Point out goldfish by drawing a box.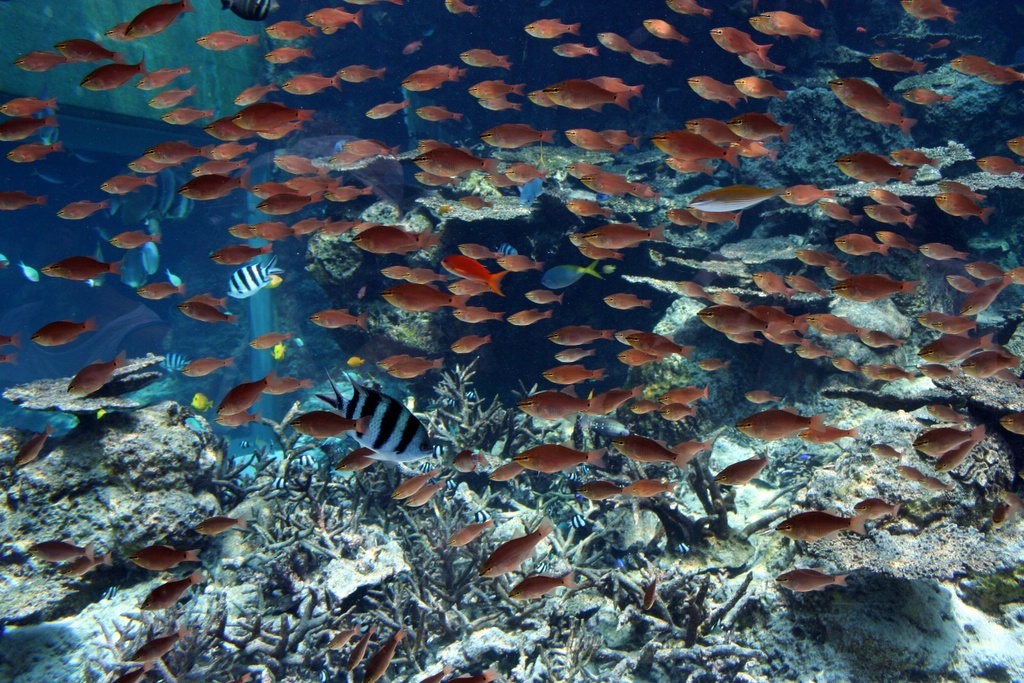
[left=489, top=459, right=523, bottom=481].
